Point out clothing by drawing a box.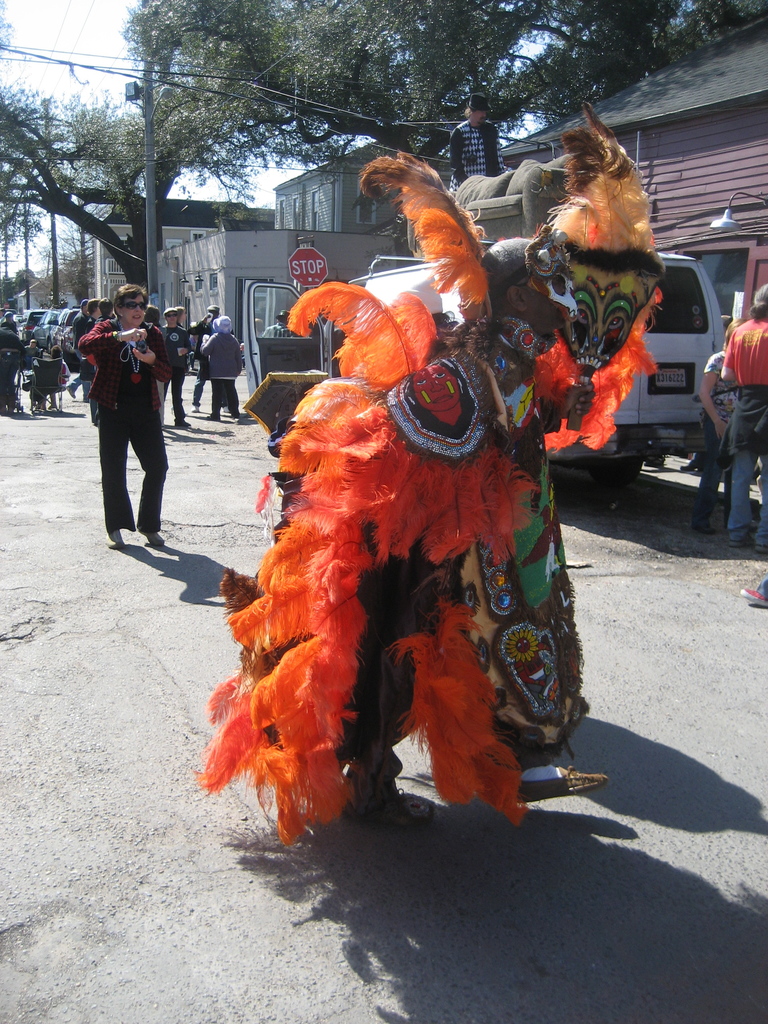
rect(696, 351, 736, 517).
